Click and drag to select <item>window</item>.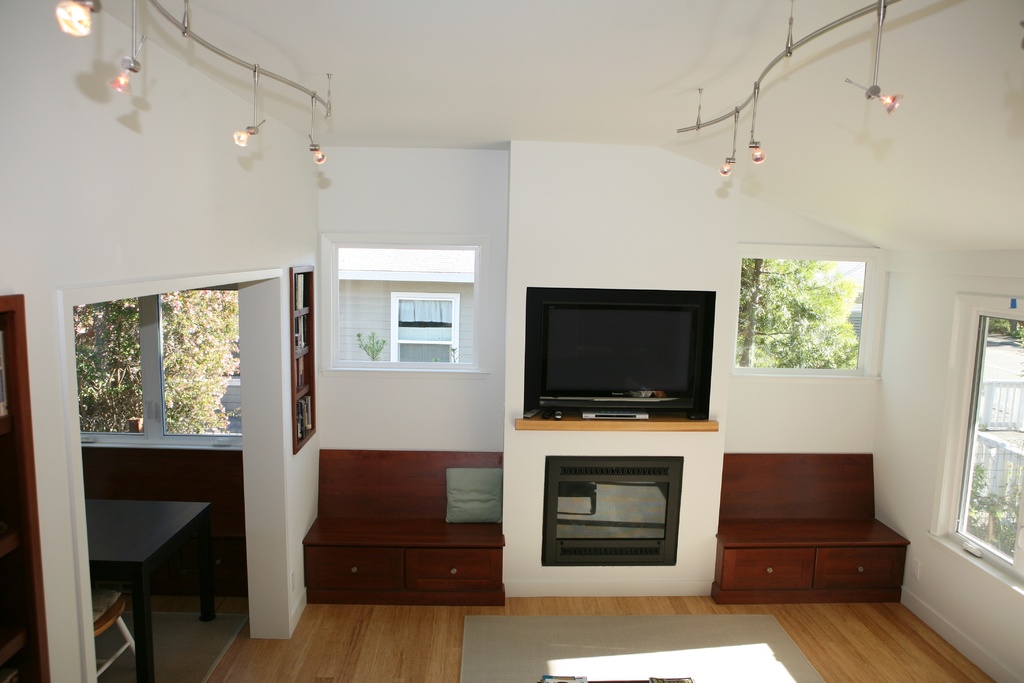
Selection: <box>76,278,246,452</box>.
